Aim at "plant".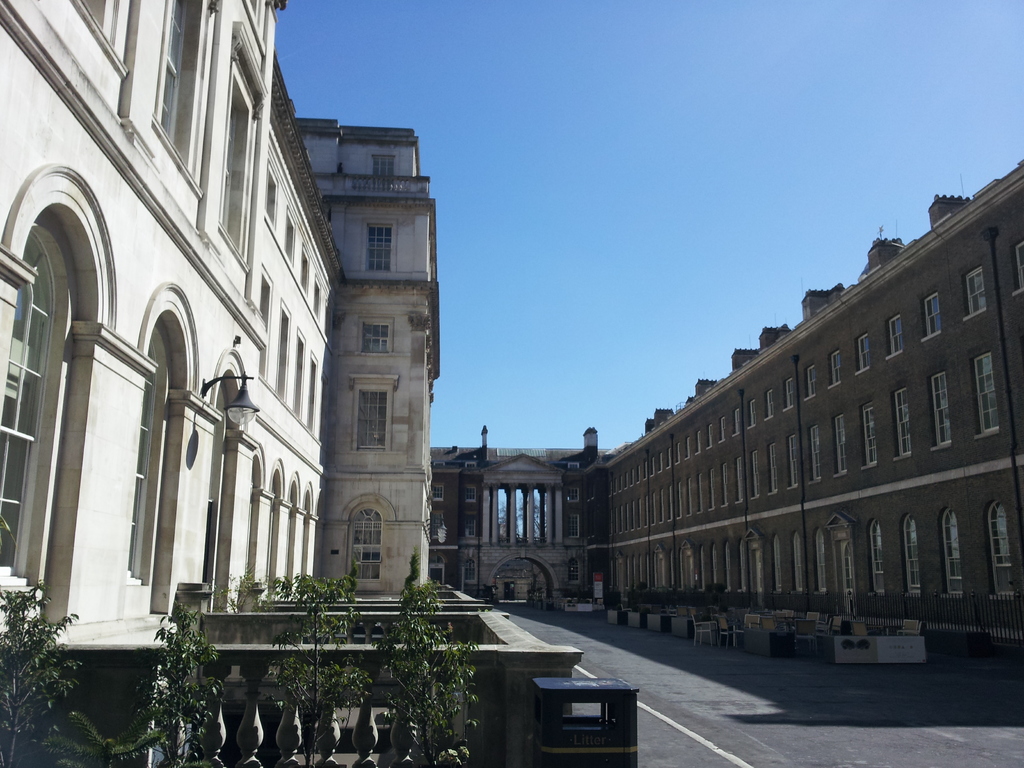
Aimed at (263, 563, 354, 767).
